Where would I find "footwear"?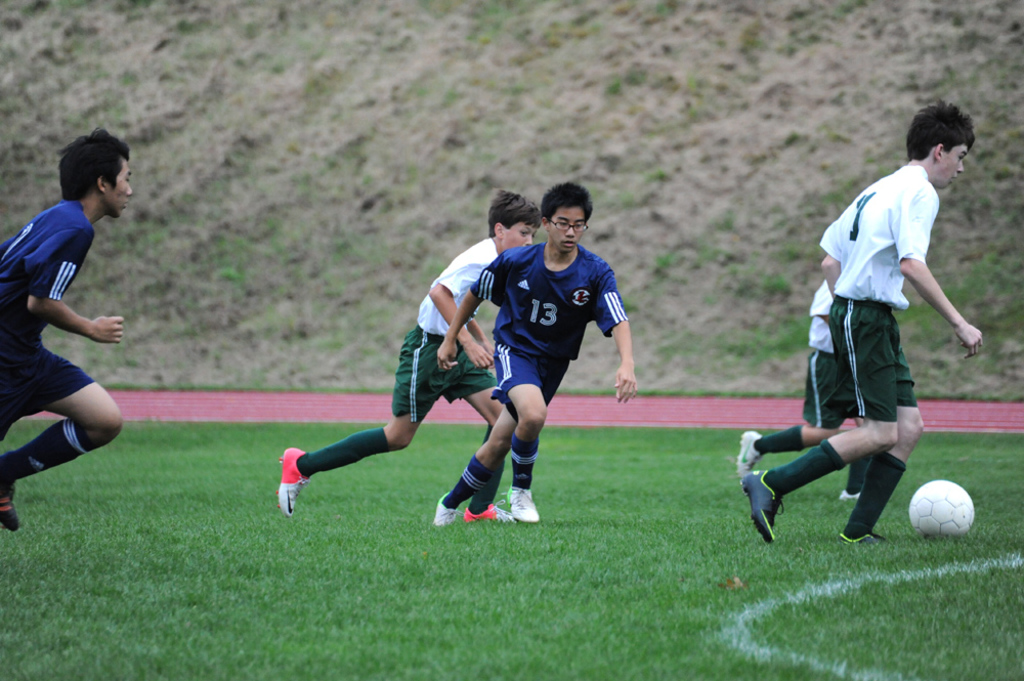
At bbox=[739, 467, 782, 544].
